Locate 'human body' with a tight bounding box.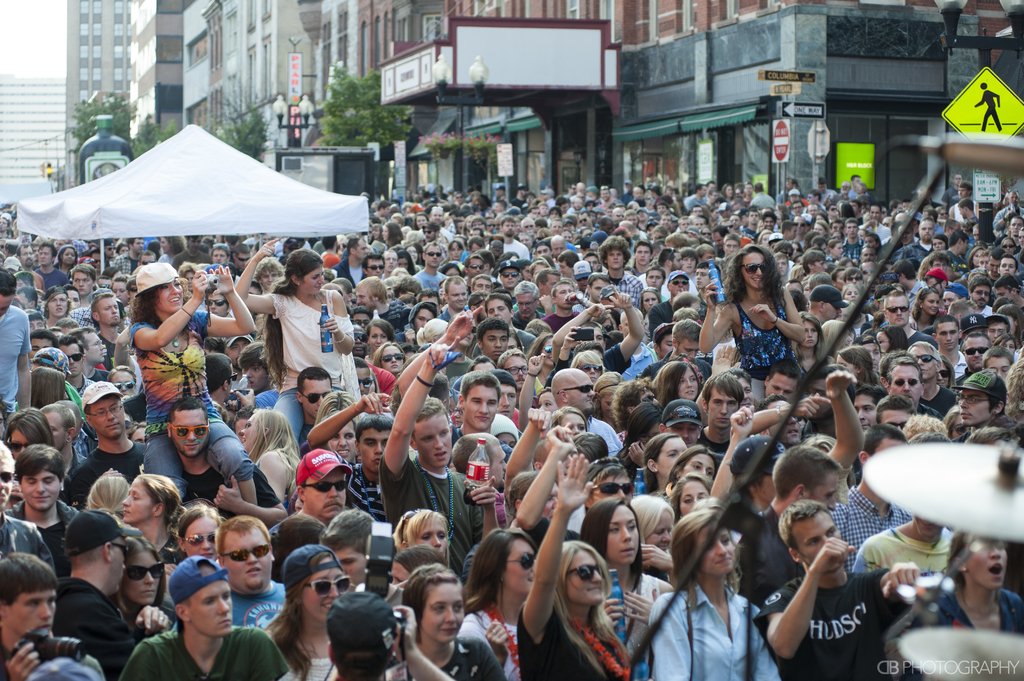
[left=116, top=552, right=300, bottom=680].
